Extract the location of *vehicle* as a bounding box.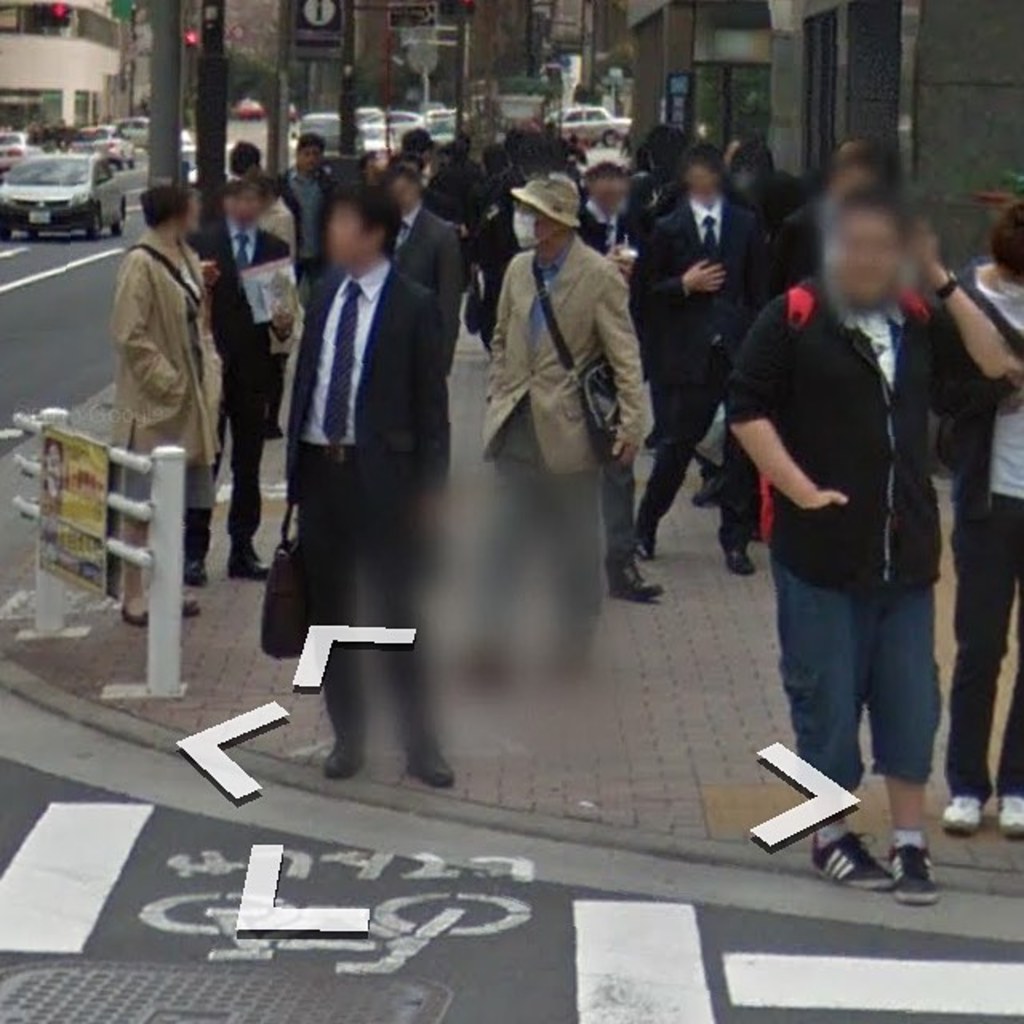
<region>3, 125, 146, 216</region>.
